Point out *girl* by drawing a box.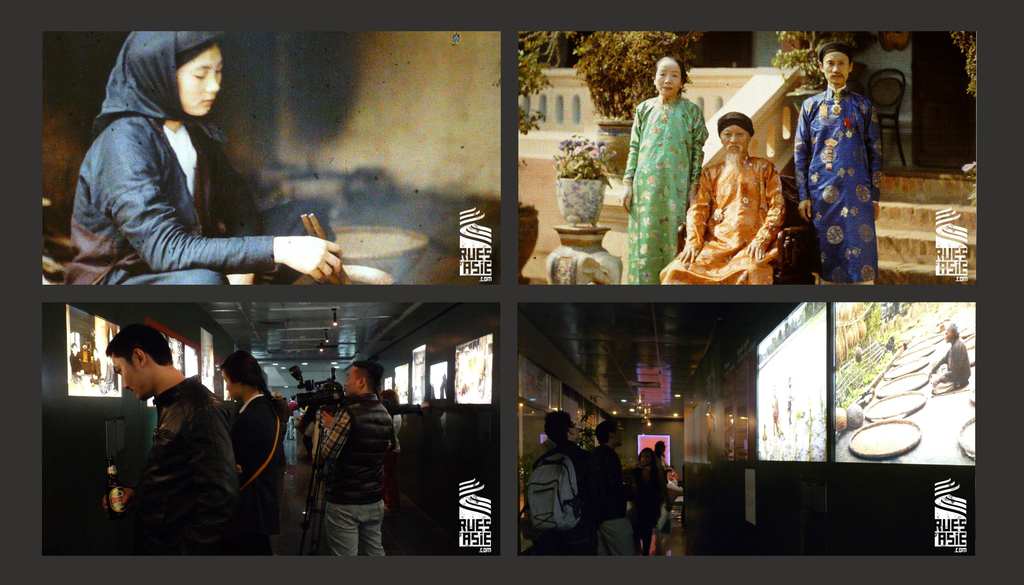
[x1=67, y1=24, x2=344, y2=286].
